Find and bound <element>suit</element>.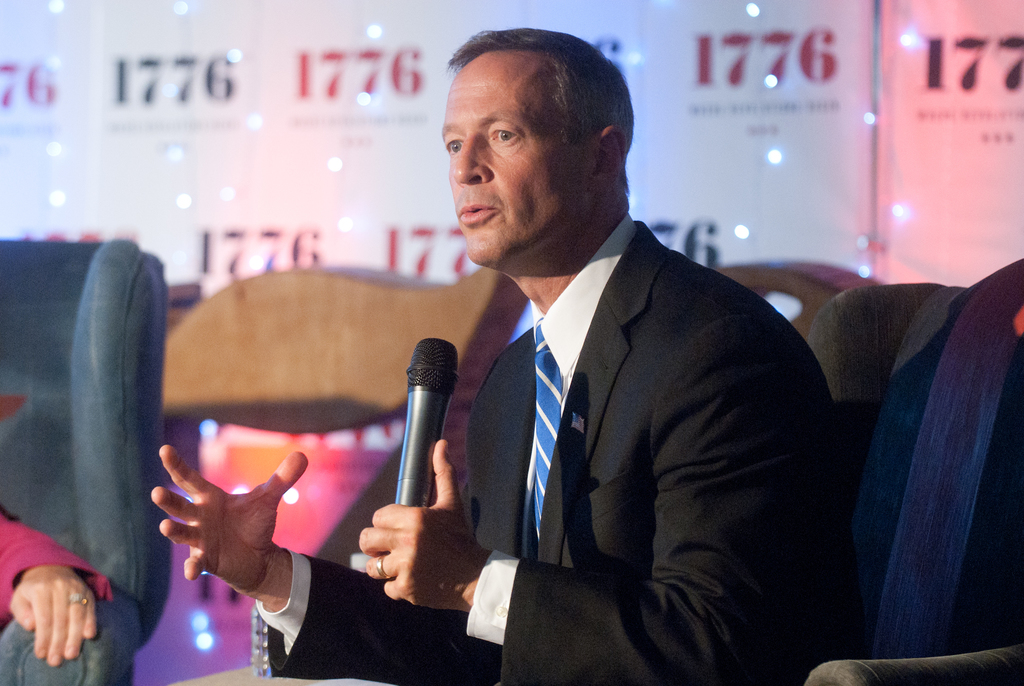
Bound: l=225, t=143, r=812, b=657.
